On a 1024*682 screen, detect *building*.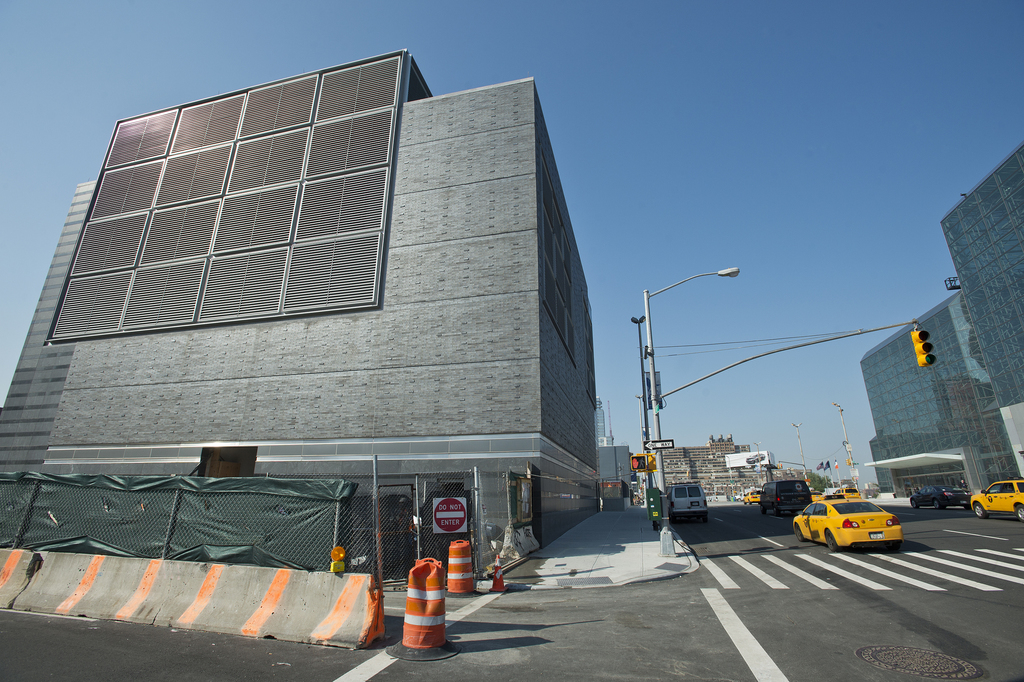
(x1=860, y1=288, x2=1021, y2=499).
